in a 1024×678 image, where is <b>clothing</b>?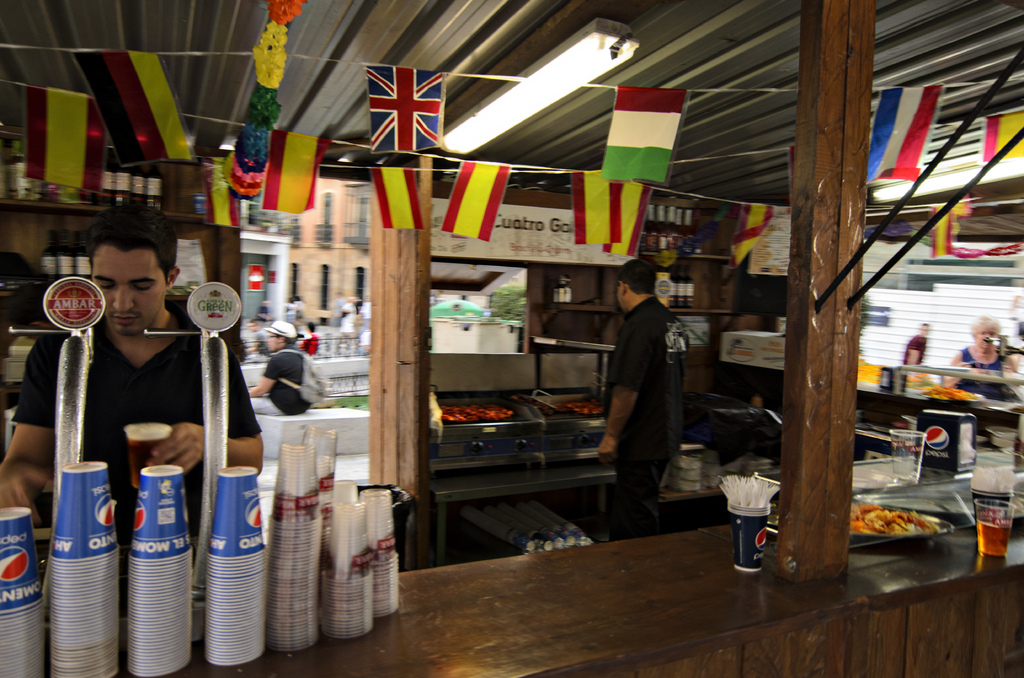
region(4, 309, 262, 513).
